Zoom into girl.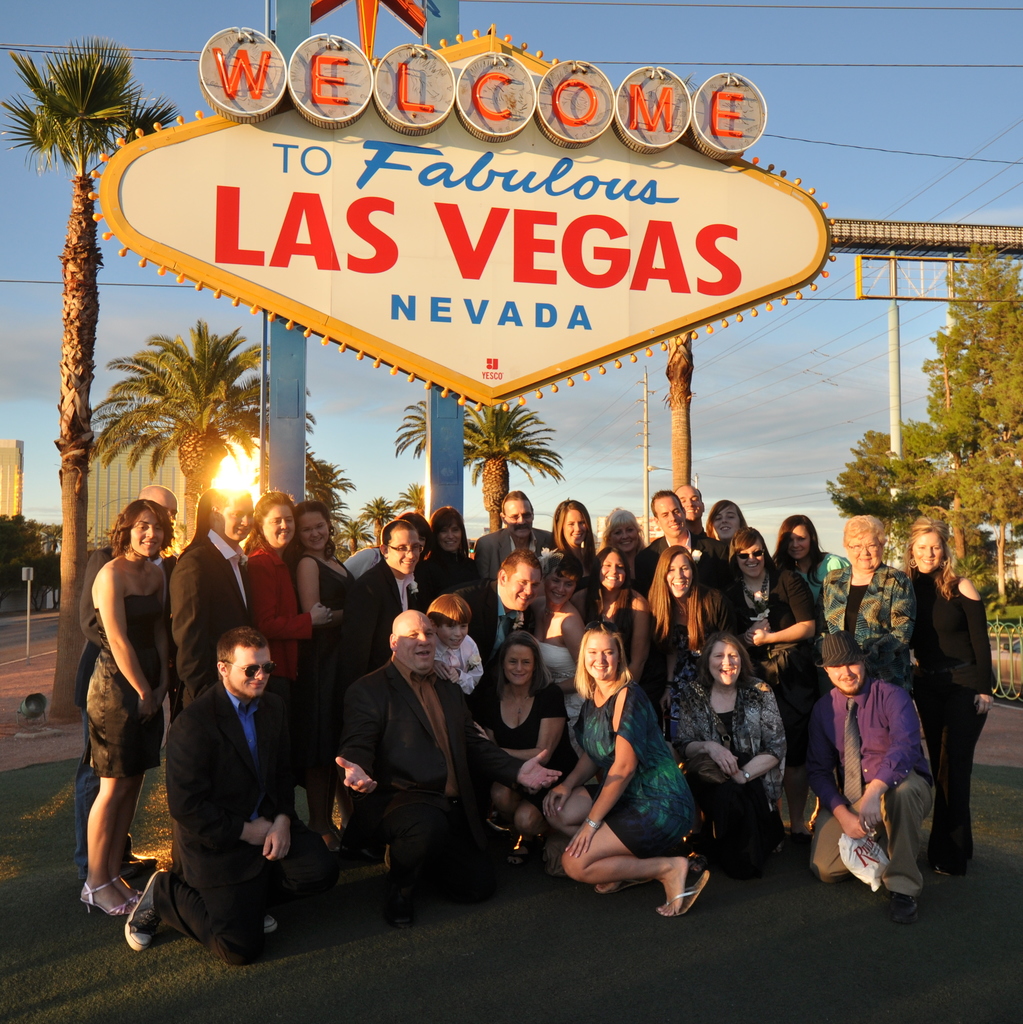
Zoom target: Rect(827, 504, 909, 679).
